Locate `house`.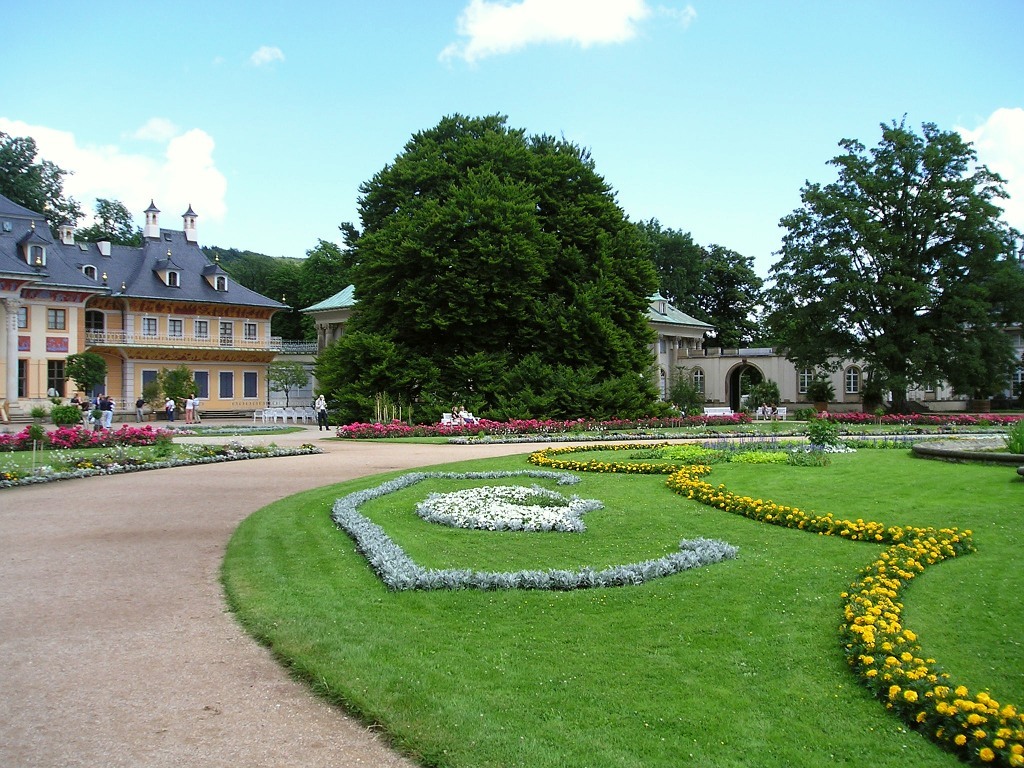
Bounding box: bbox=[813, 342, 953, 402].
